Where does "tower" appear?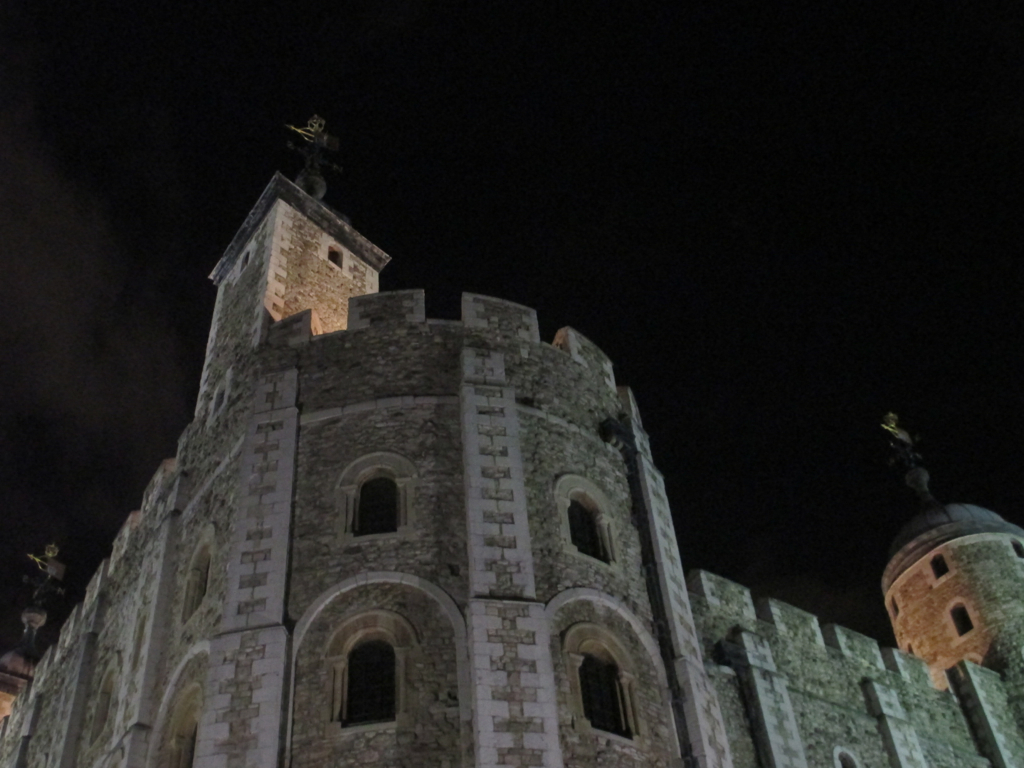
Appears at (x1=0, y1=0, x2=1023, y2=767).
